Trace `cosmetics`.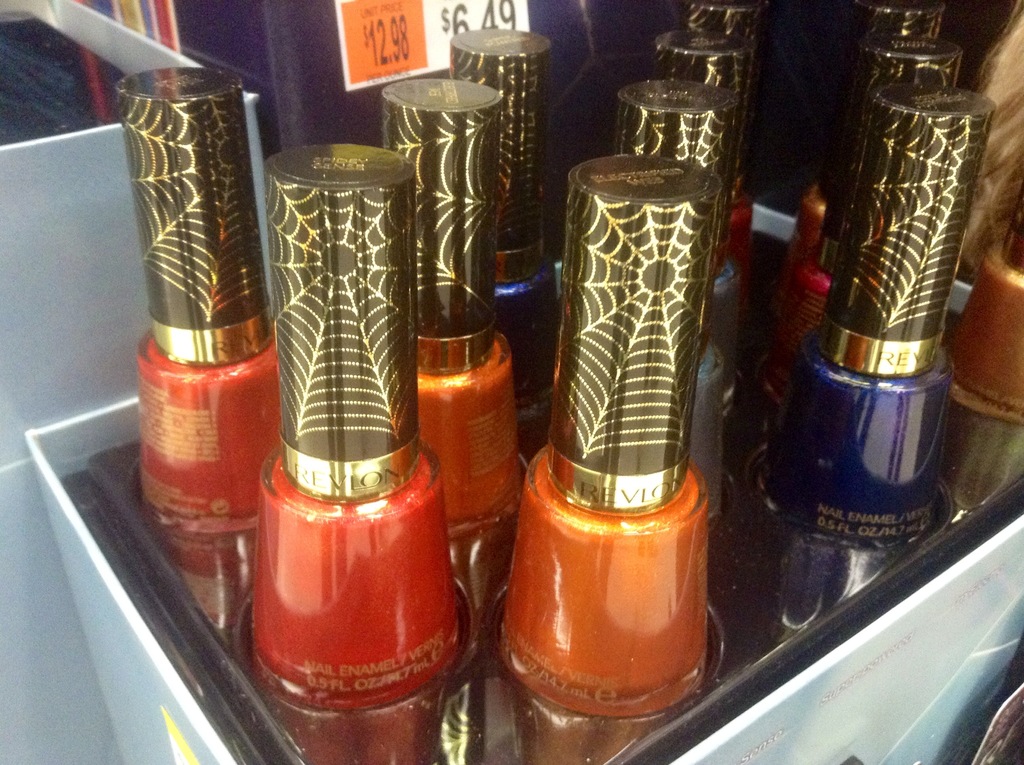
Traced to x1=497 y1=158 x2=725 y2=714.
